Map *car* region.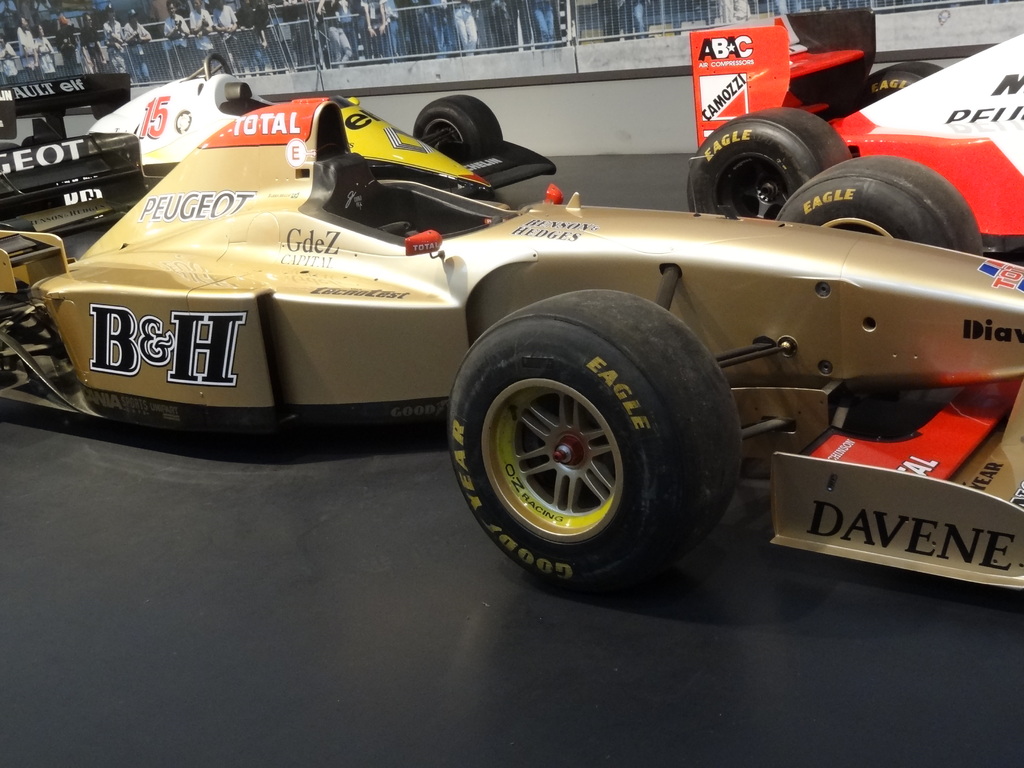
Mapped to 682/0/1023/257.
